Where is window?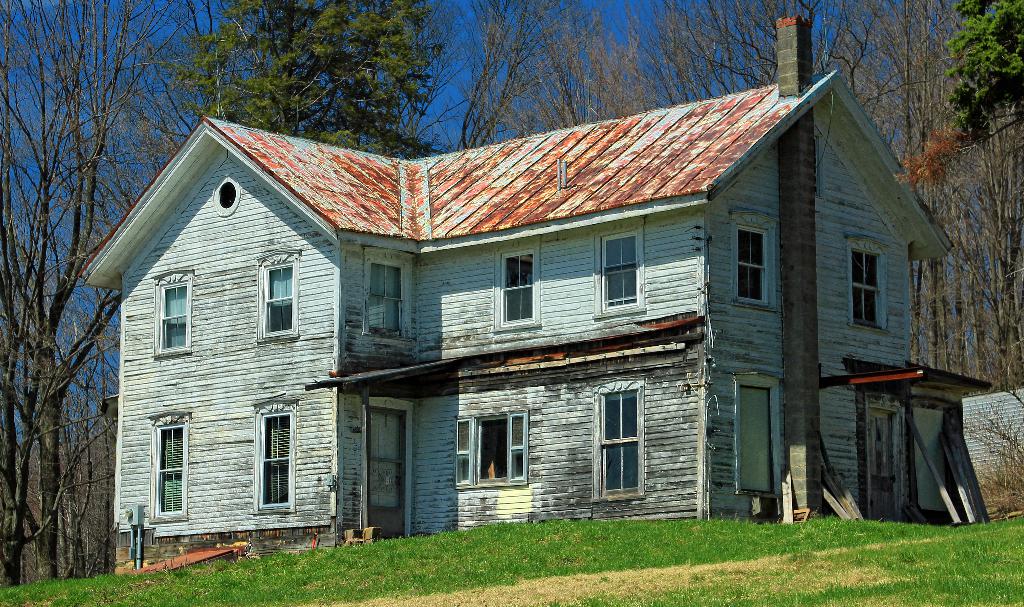
bbox=(601, 229, 645, 319).
